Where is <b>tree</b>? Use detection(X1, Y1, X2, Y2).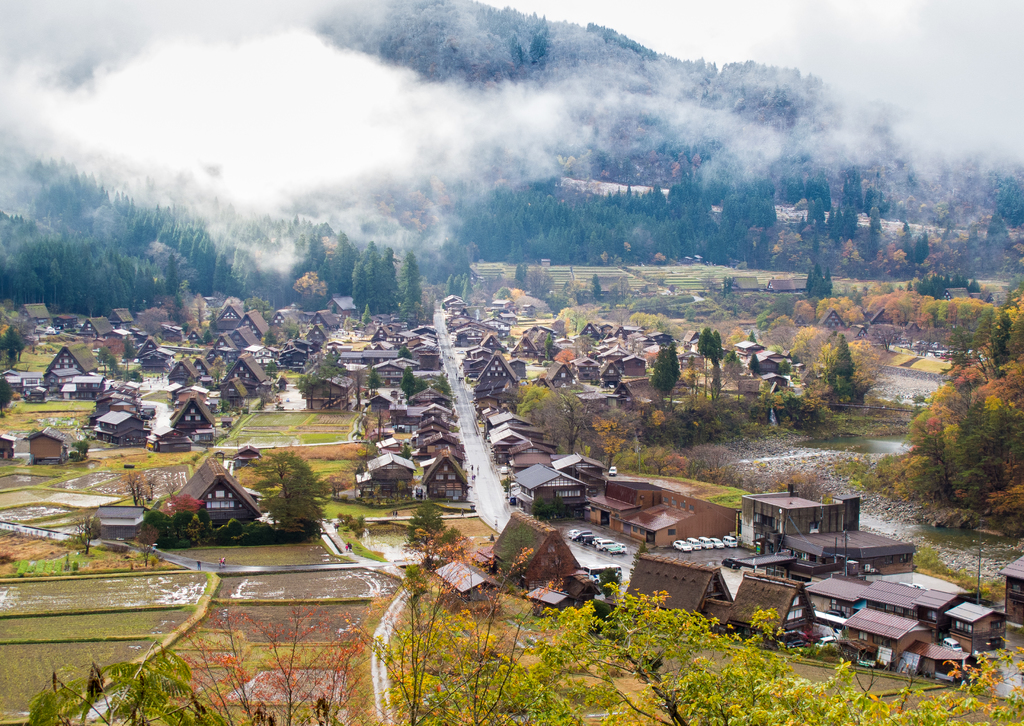
detection(186, 294, 209, 332).
